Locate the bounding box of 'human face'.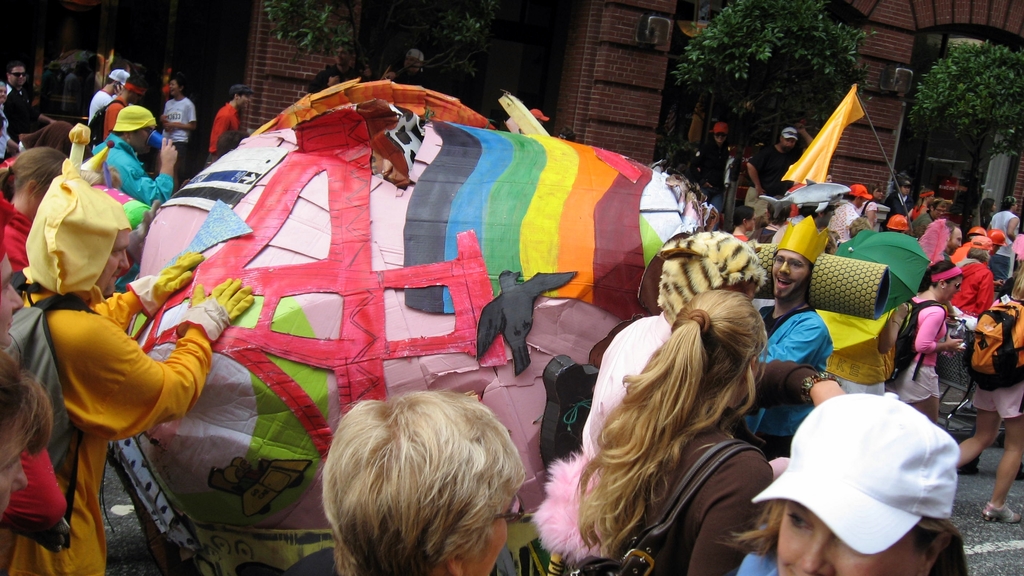
Bounding box: {"x1": 771, "y1": 248, "x2": 806, "y2": 299}.
